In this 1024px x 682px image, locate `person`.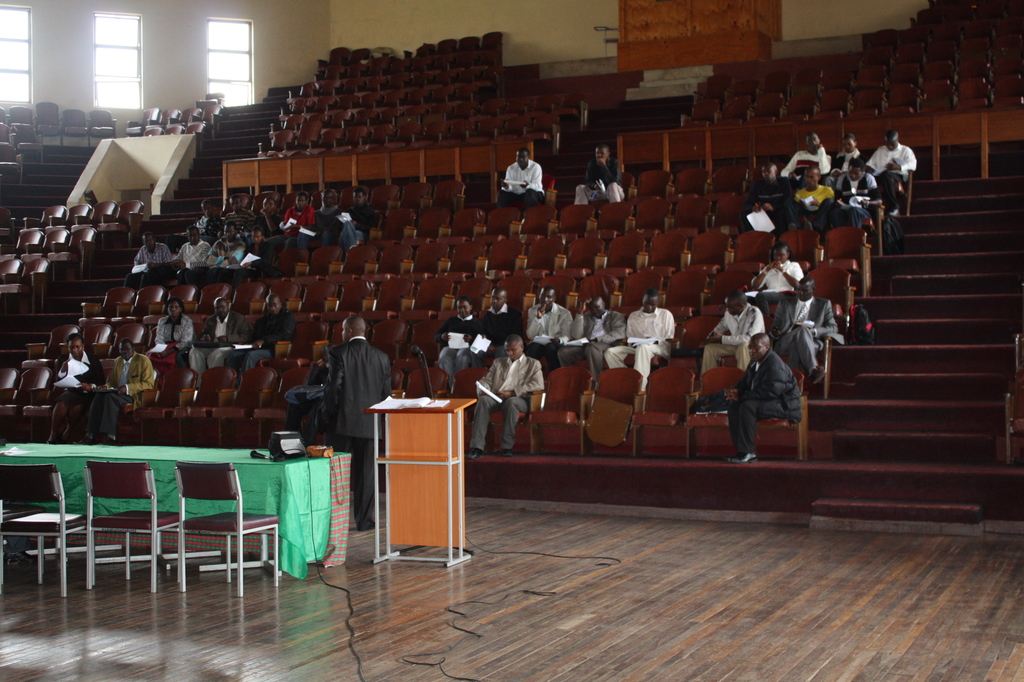
Bounding box: [777,127,830,180].
